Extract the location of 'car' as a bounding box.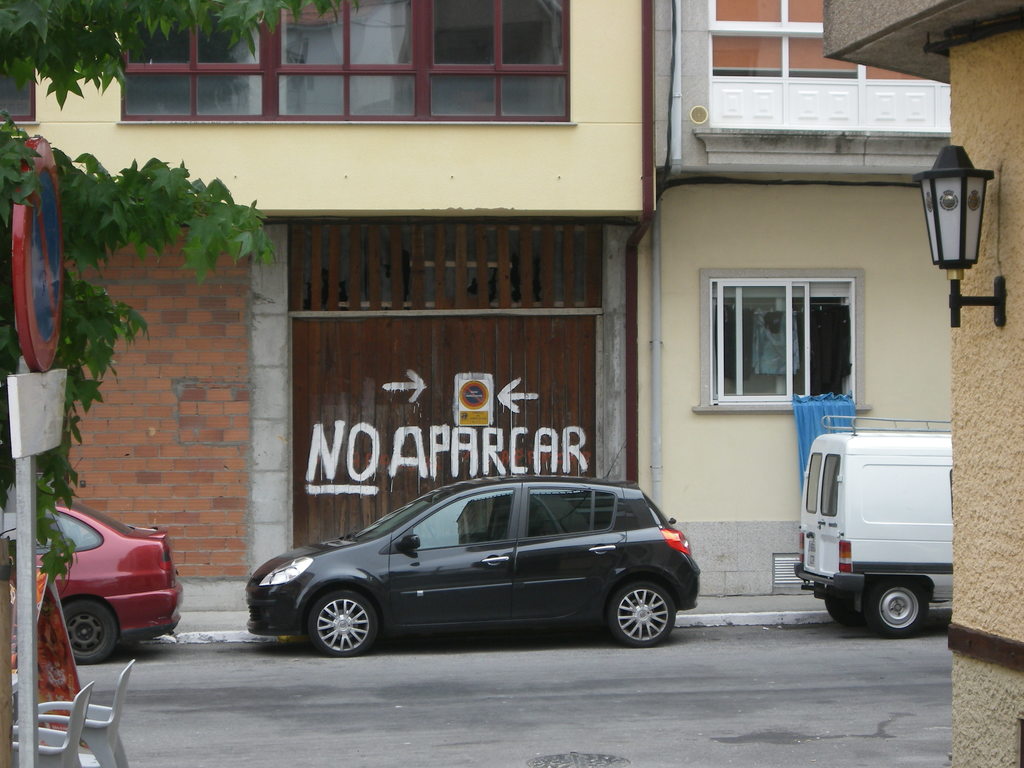
region(794, 417, 954, 637).
